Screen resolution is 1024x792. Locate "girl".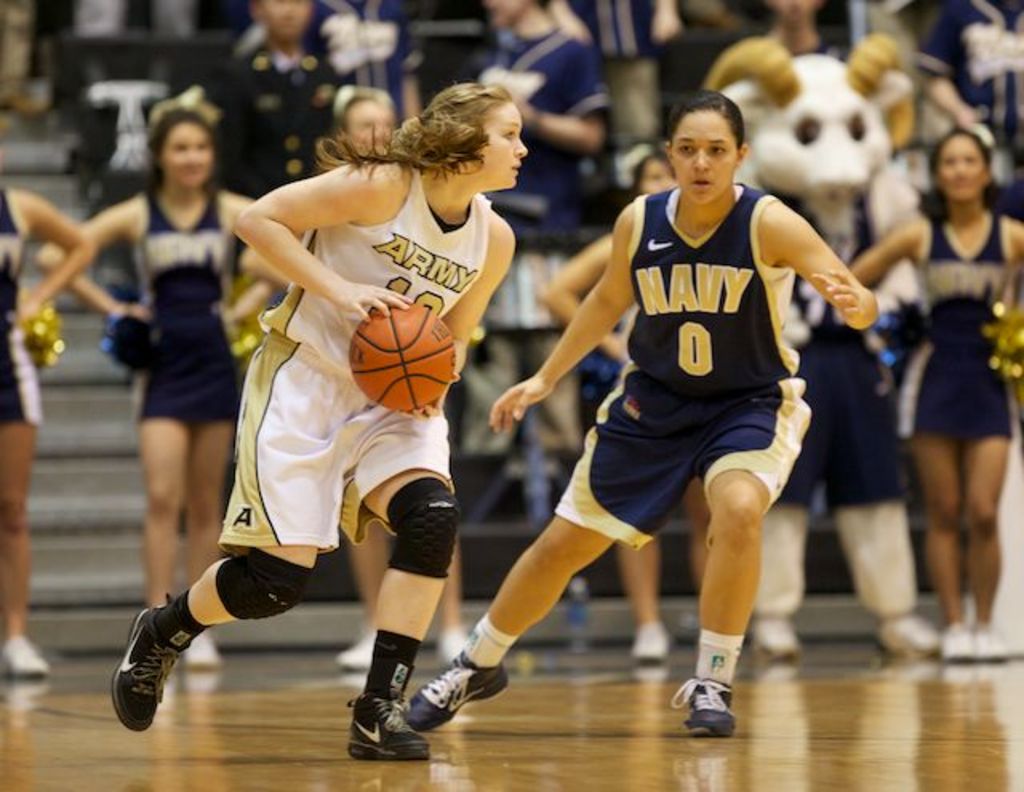
0 184 91 677.
